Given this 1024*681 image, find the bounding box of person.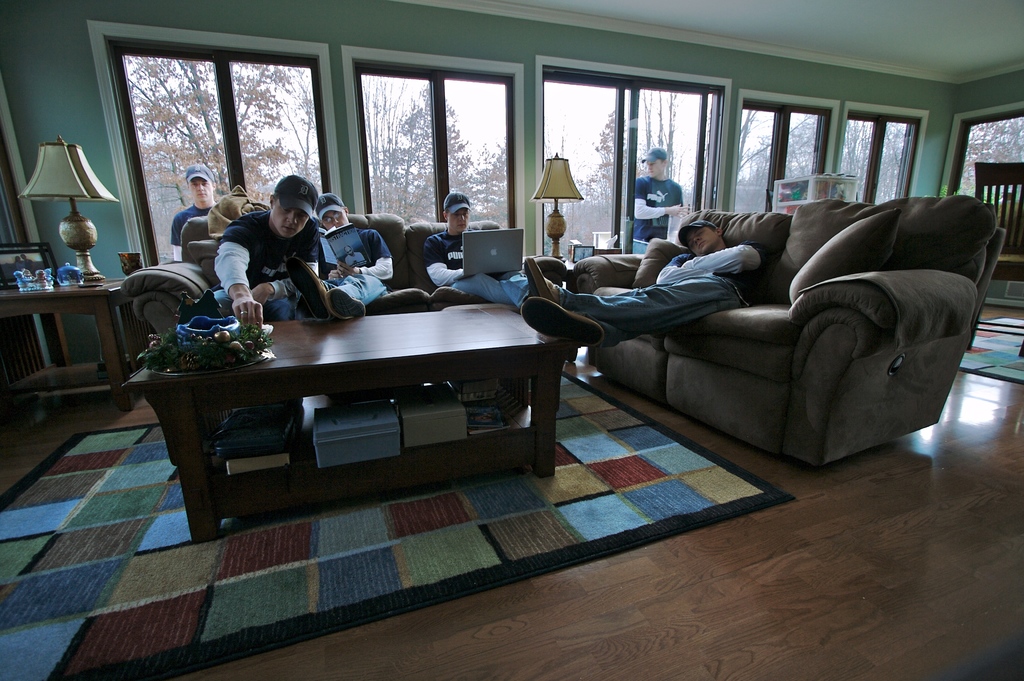
box(205, 173, 321, 328).
